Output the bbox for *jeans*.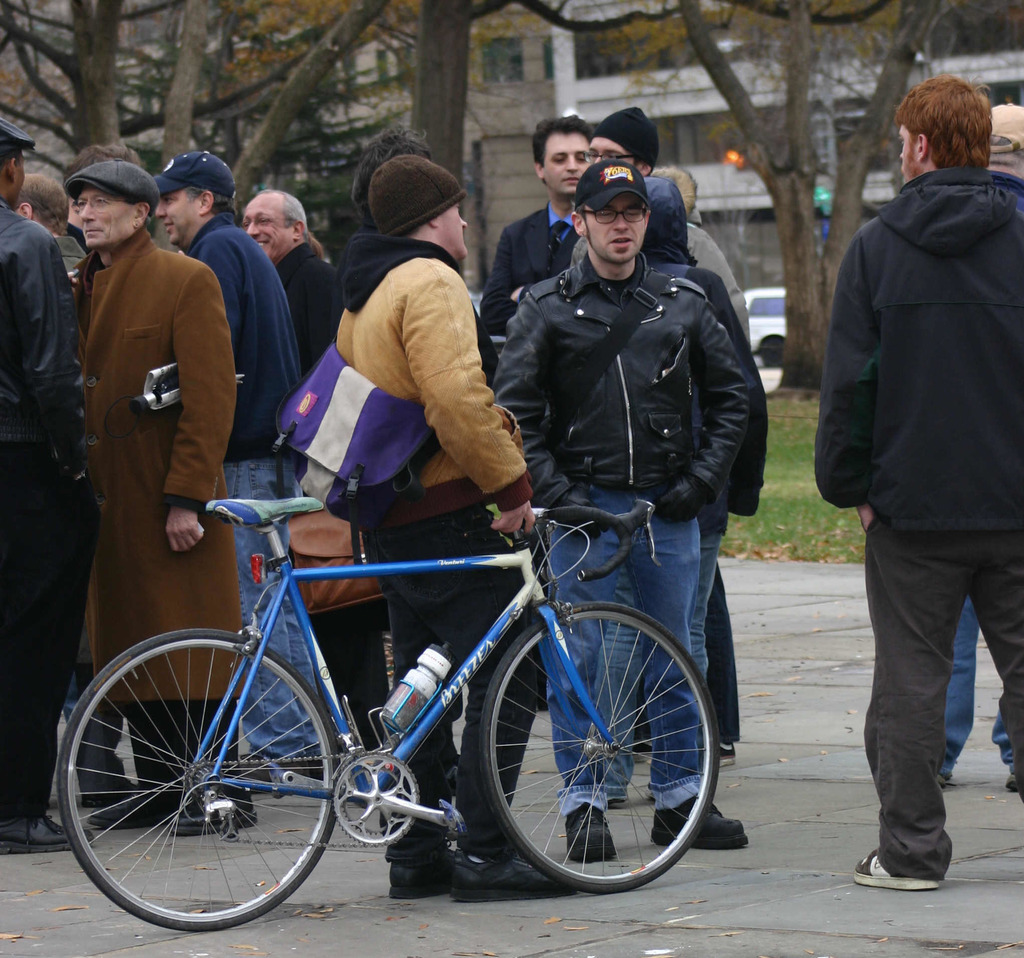
[596, 515, 728, 795].
